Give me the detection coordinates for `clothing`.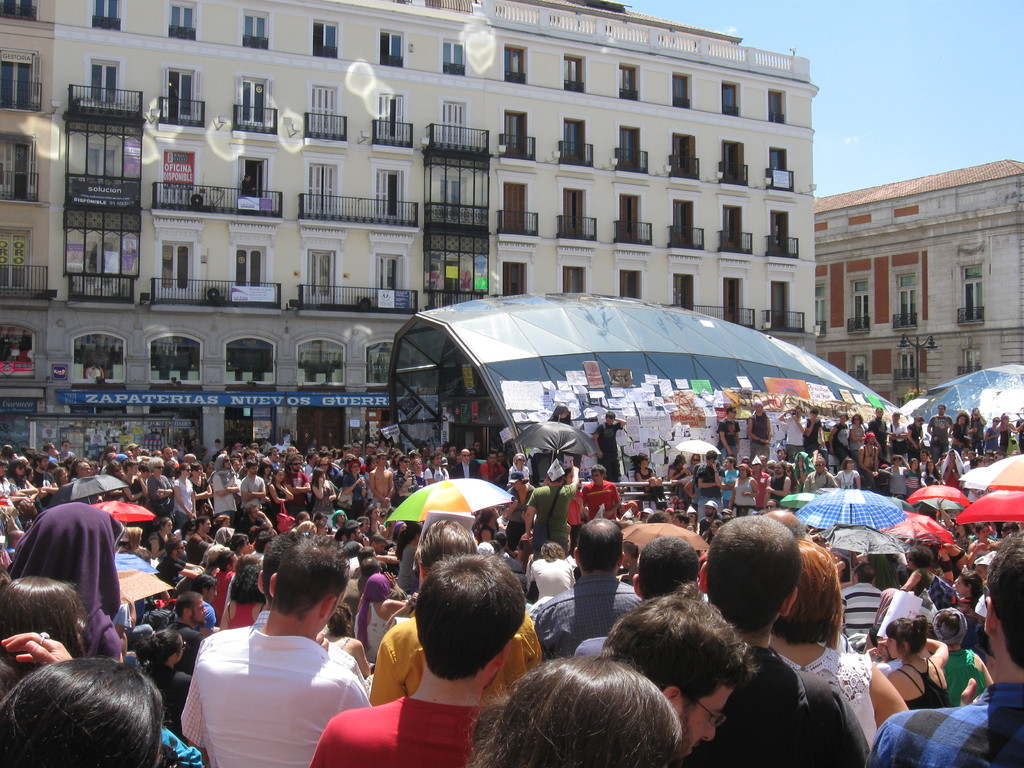
left=921, top=471, right=935, bottom=484.
